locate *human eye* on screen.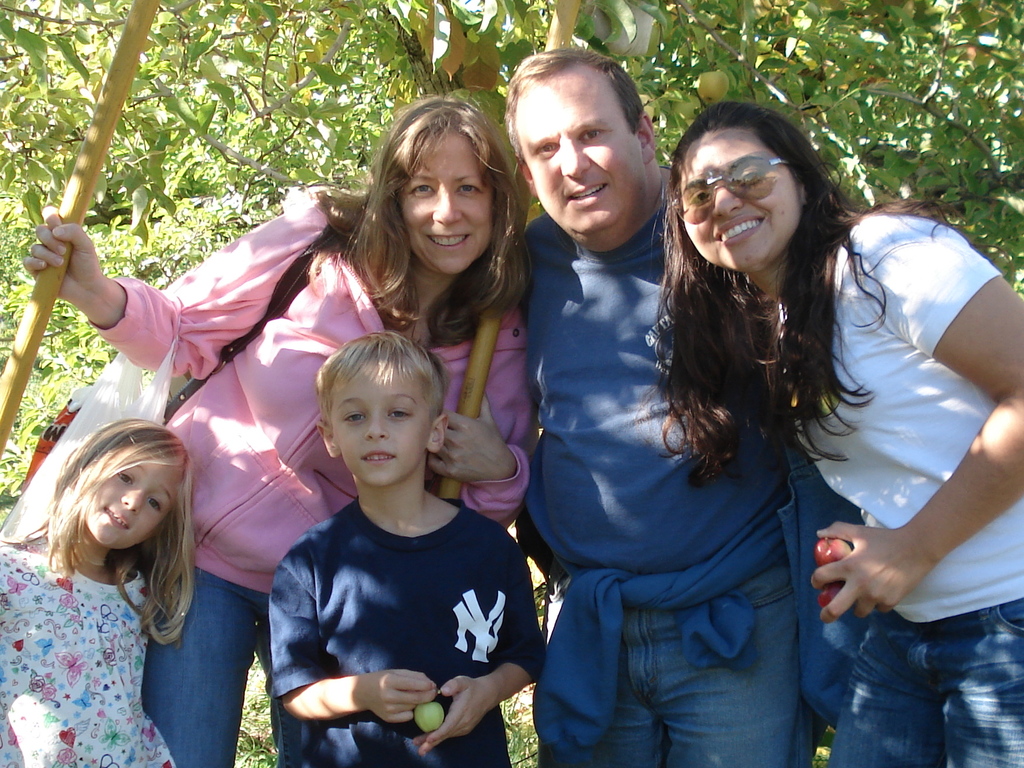
On screen at {"x1": 385, "y1": 406, "x2": 414, "y2": 422}.
